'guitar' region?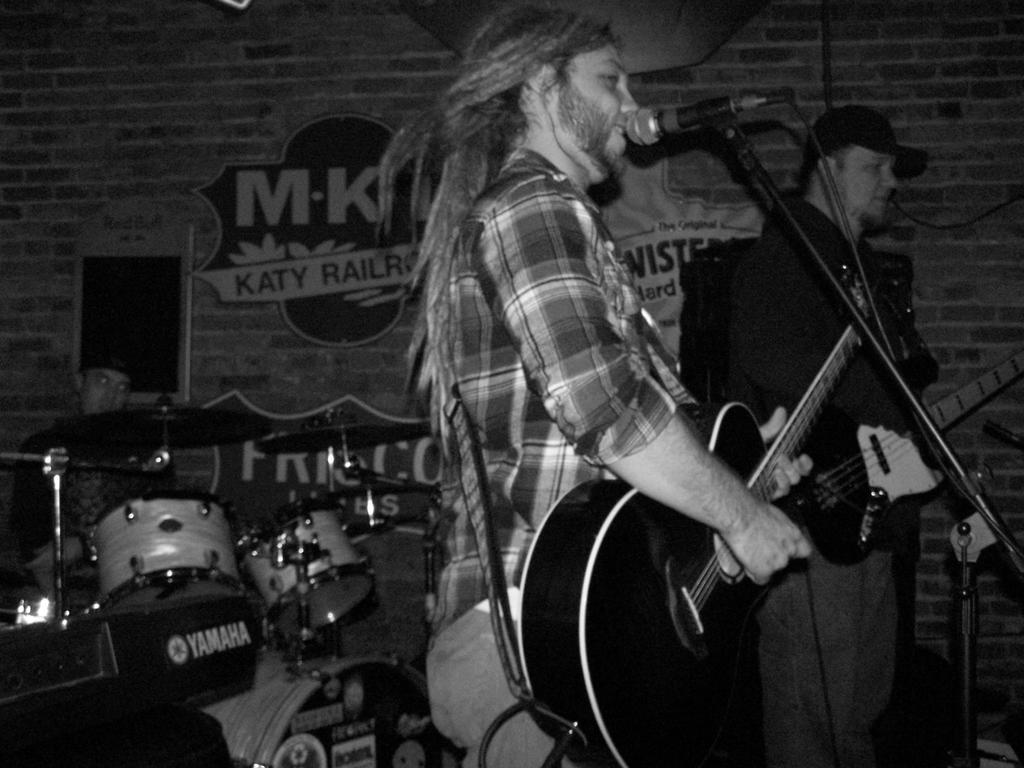
crop(526, 276, 871, 767)
